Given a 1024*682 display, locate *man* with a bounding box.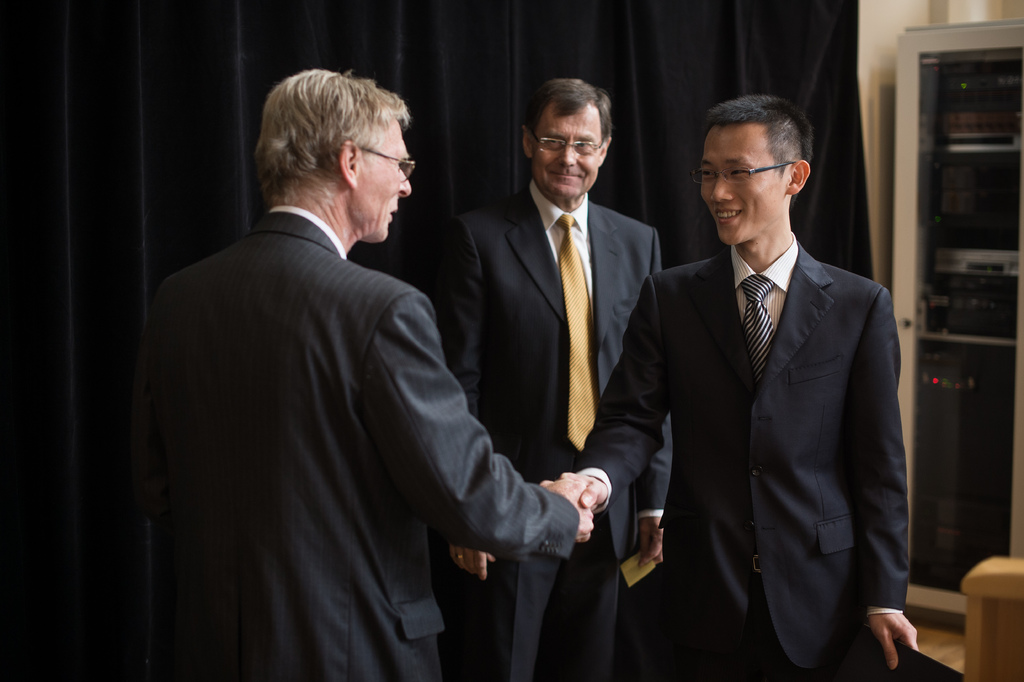
Located: 77,63,605,681.
